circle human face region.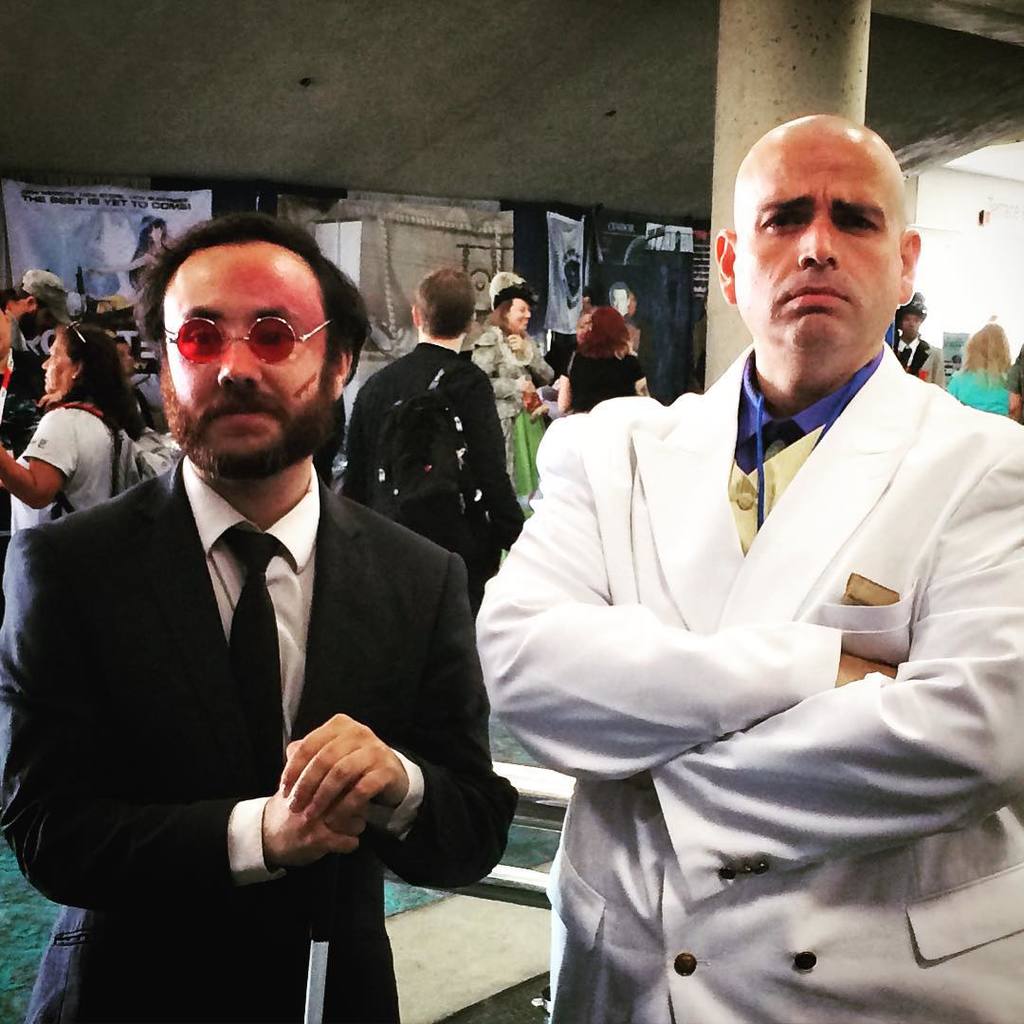
Region: pyautogui.locateOnScreen(506, 300, 533, 335).
